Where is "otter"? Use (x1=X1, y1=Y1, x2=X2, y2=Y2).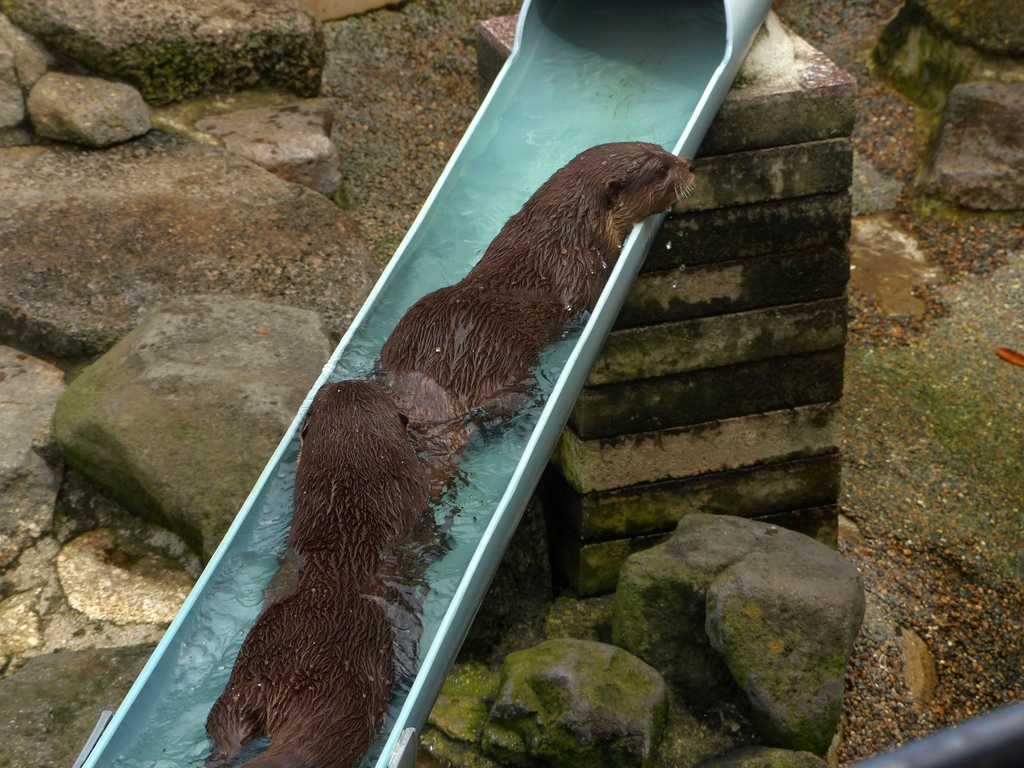
(x1=200, y1=381, x2=444, y2=767).
